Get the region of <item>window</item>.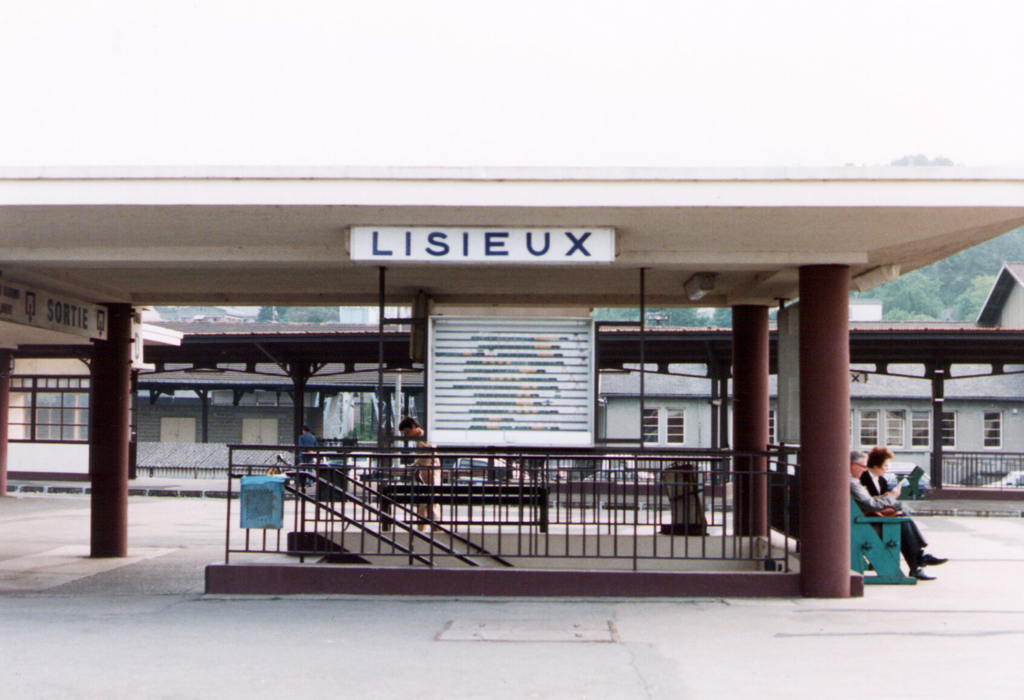
x1=879, y1=405, x2=905, y2=449.
